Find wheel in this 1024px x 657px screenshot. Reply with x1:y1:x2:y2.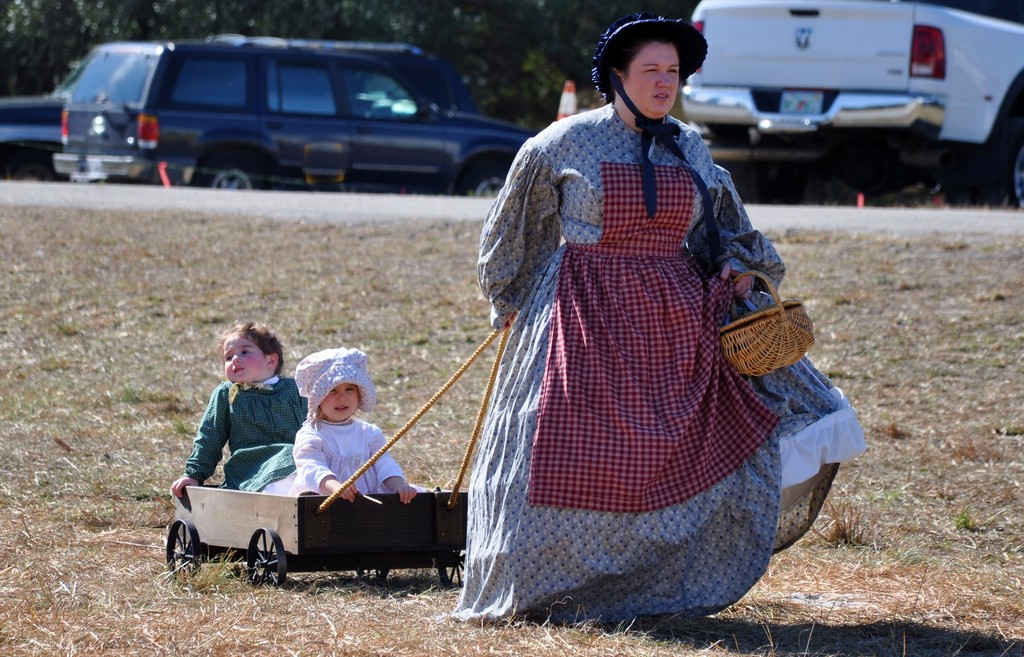
433:541:465:591.
